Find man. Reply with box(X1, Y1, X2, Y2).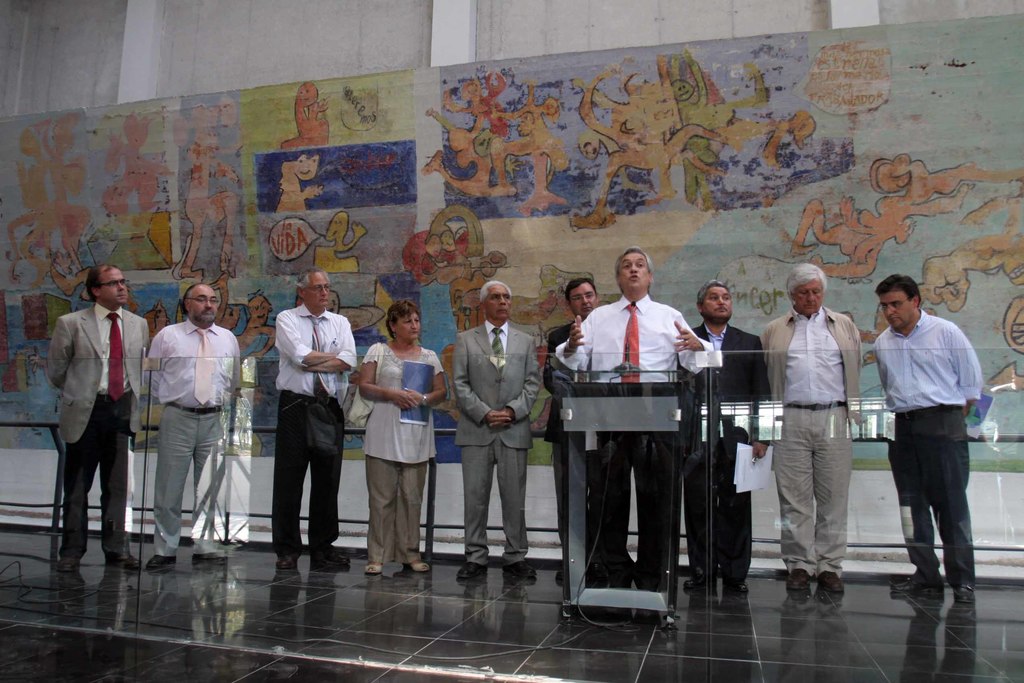
box(673, 277, 770, 596).
